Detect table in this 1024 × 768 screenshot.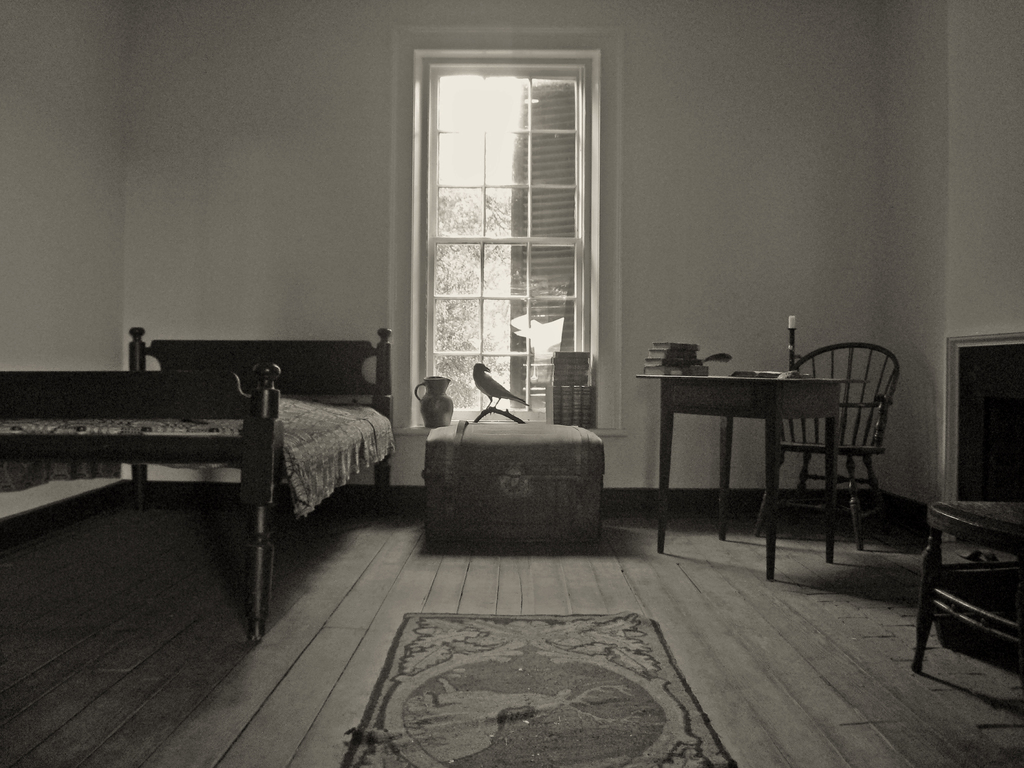
Detection: detection(649, 358, 909, 554).
